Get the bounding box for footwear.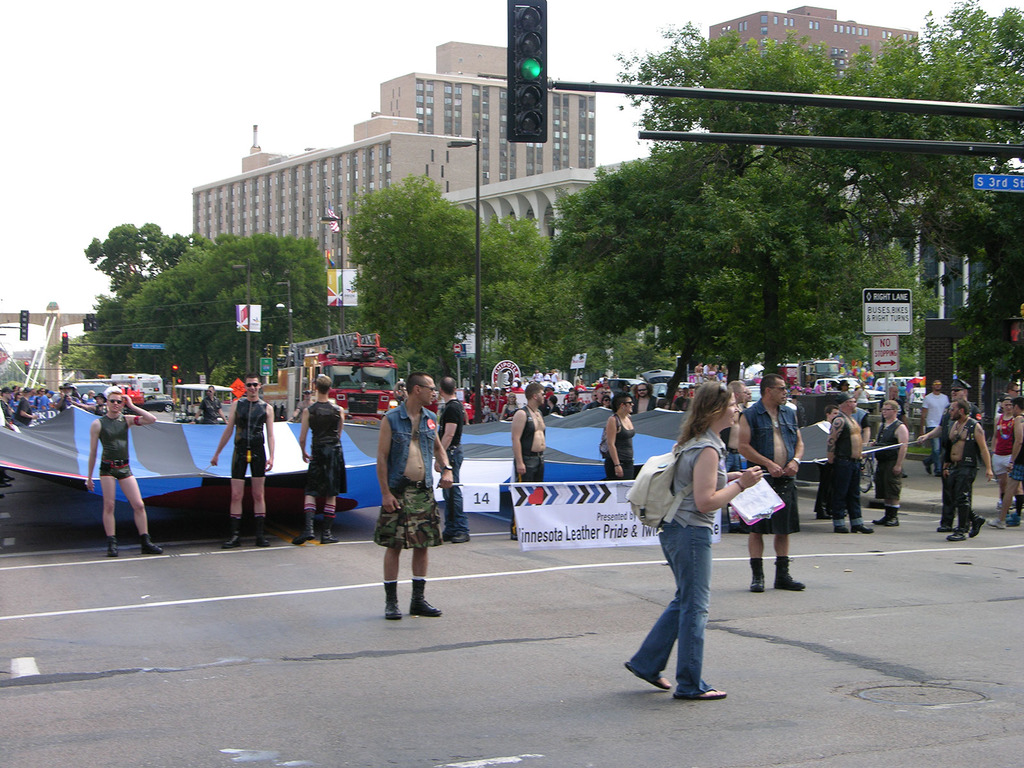
950/529/967/541.
